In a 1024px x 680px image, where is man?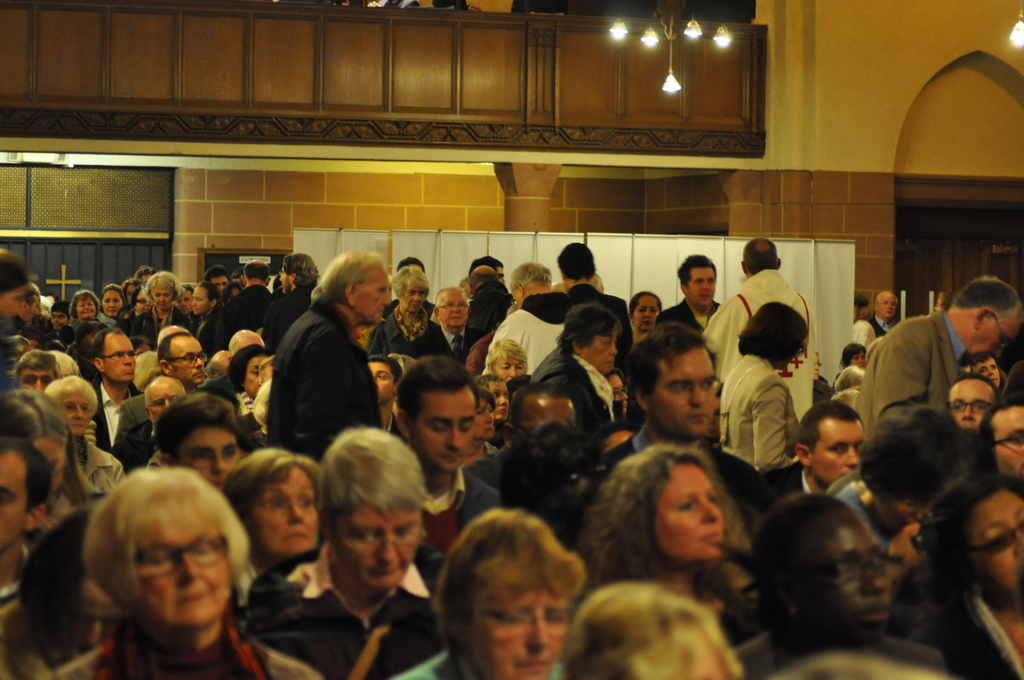
left=852, top=288, right=899, bottom=347.
